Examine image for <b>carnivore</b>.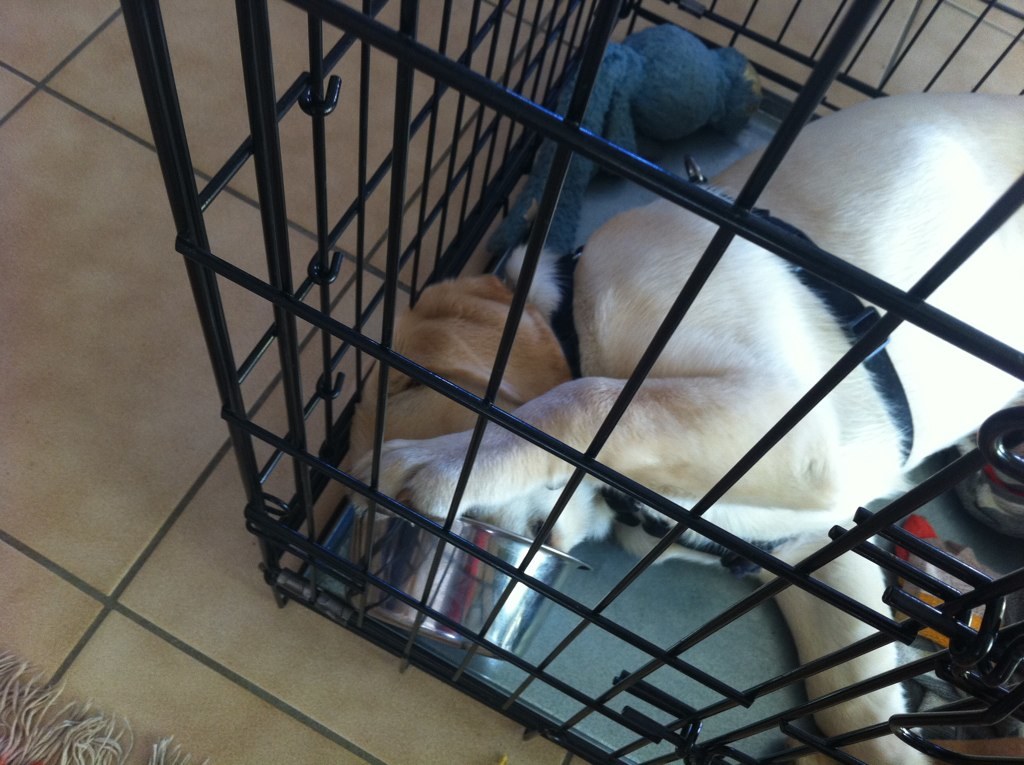
Examination result: select_region(344, 238, 627, 660).
